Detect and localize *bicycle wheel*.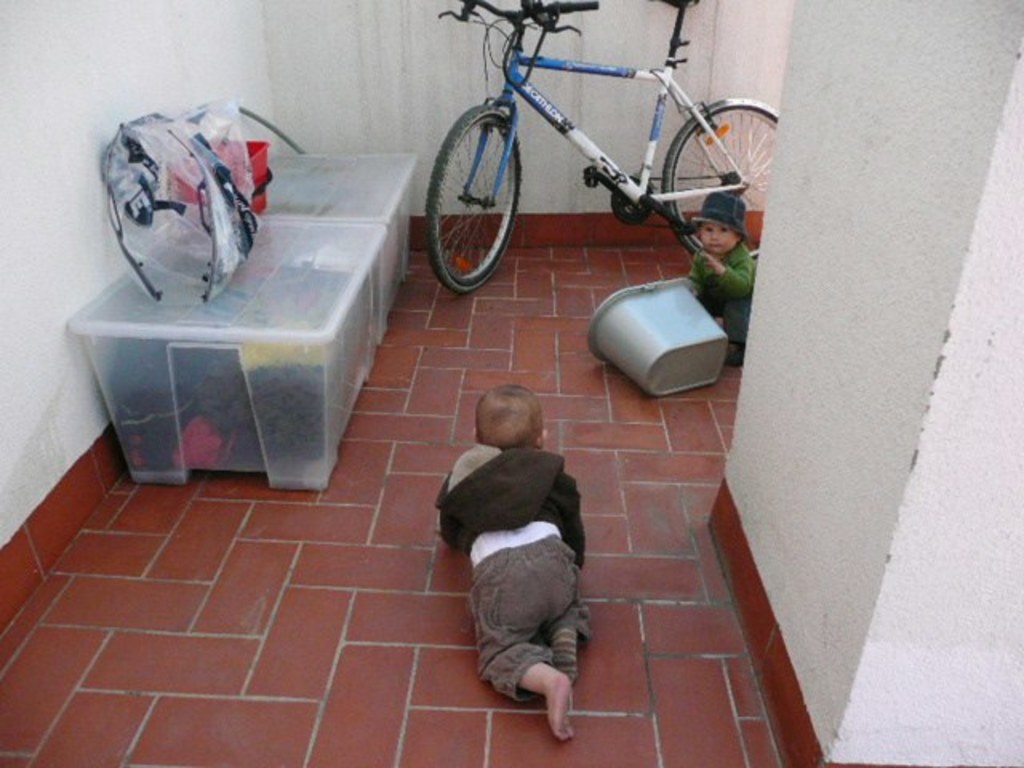
Localized at crop(662, 94, 778, 264).
